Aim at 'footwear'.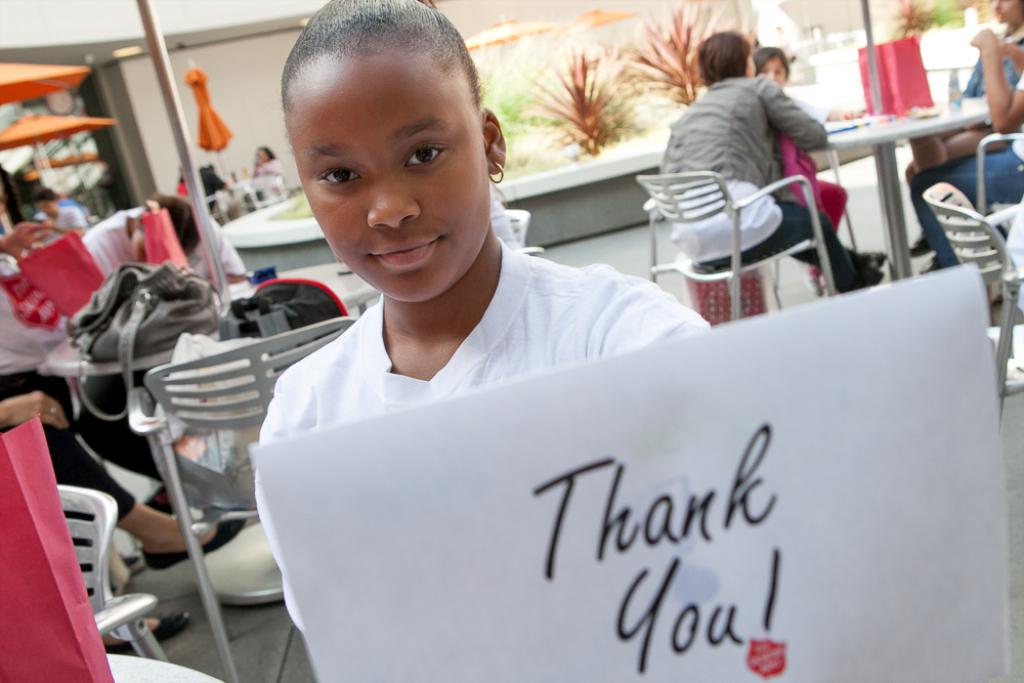
Aimed at Rect(144, 504, 246, 568).
